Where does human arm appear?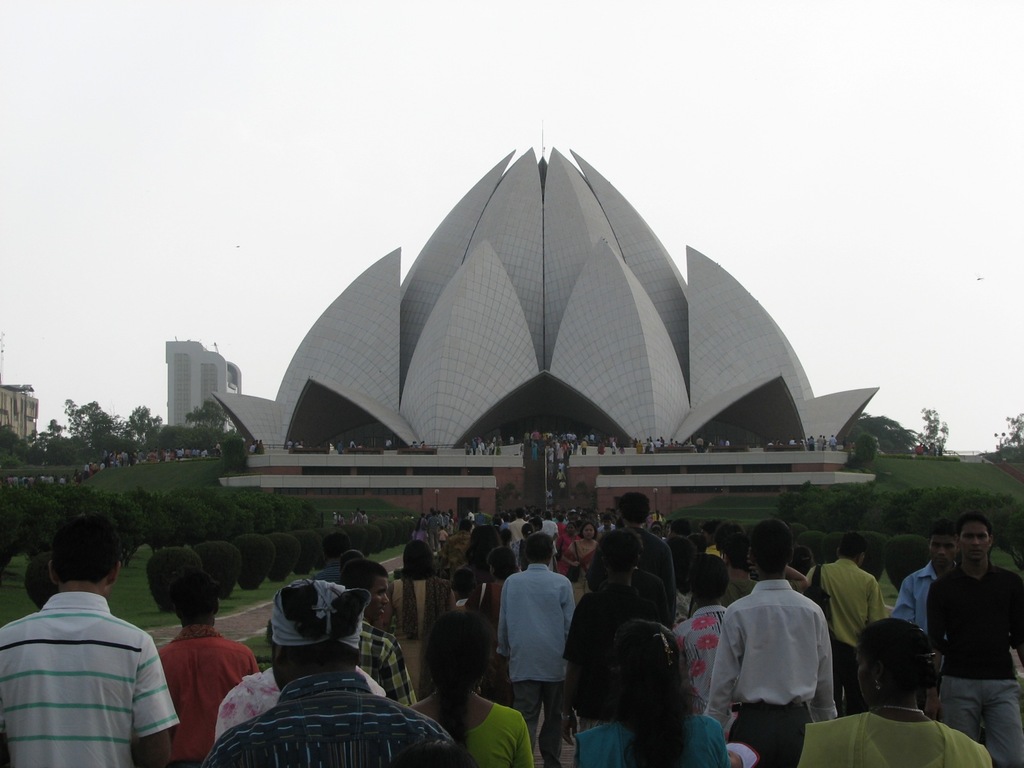
Appears at detection(807, 607, 839, 721).
